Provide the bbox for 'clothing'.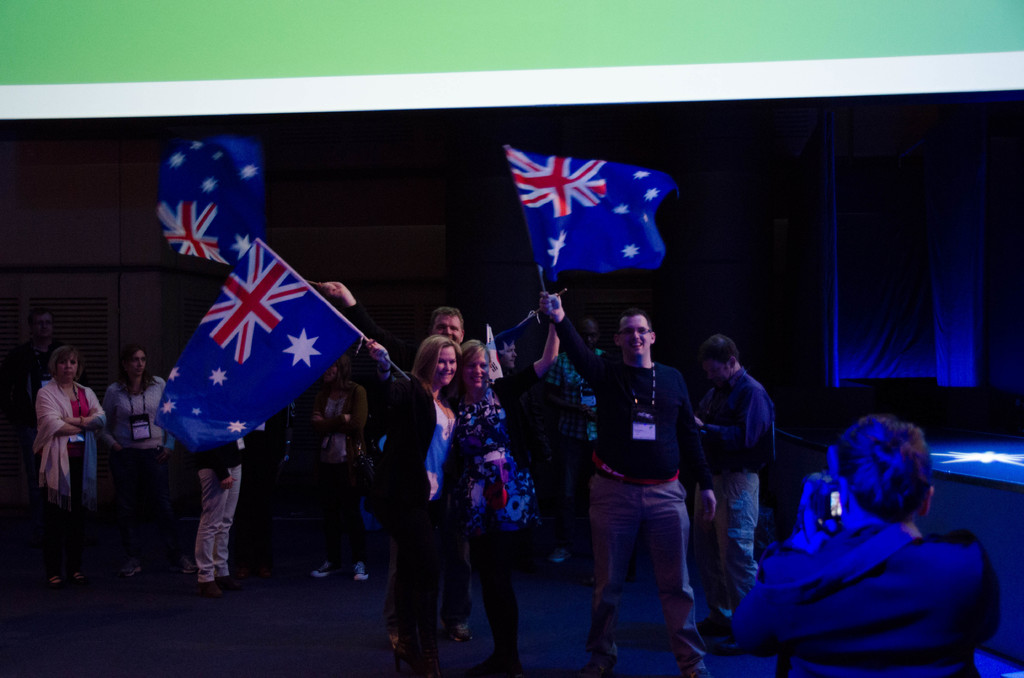
187/421/271/595.
